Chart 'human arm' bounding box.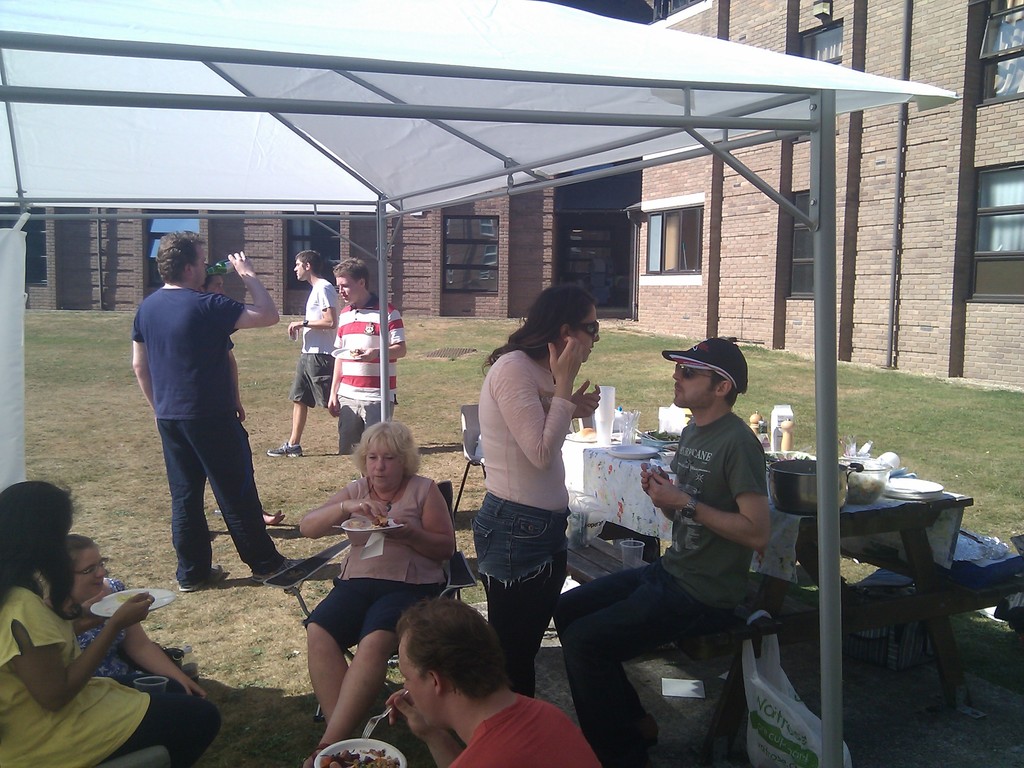
Charted: (648,426,769,548).
